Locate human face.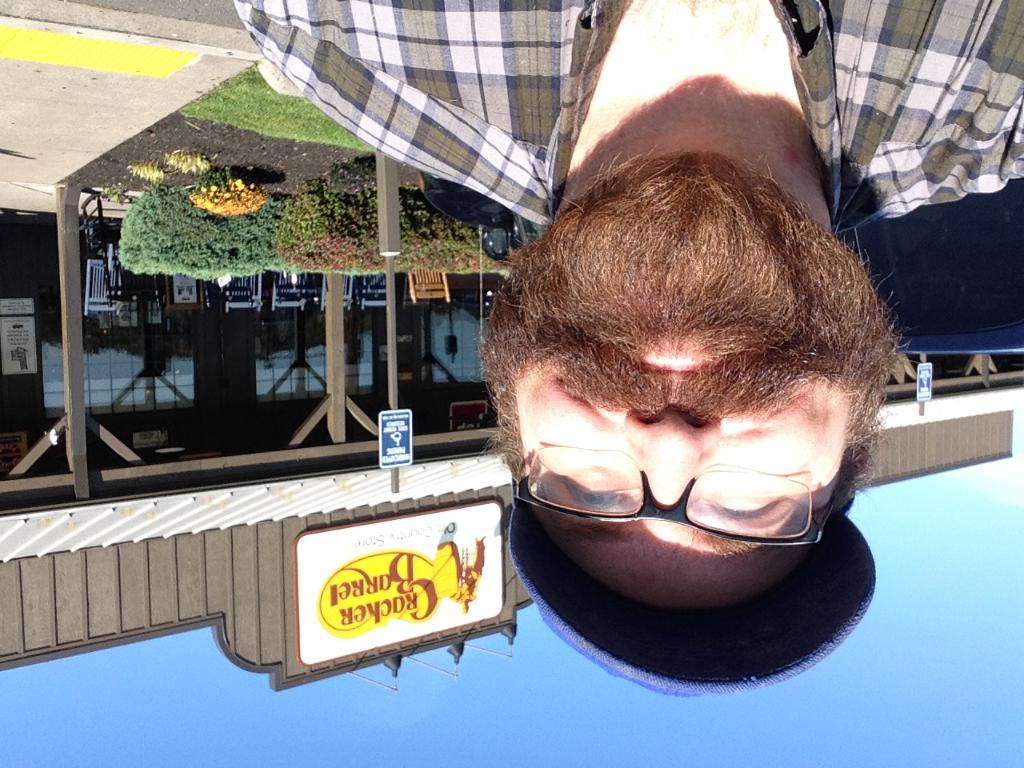
Bounding box: bbox(514, 222, 848, 612).
